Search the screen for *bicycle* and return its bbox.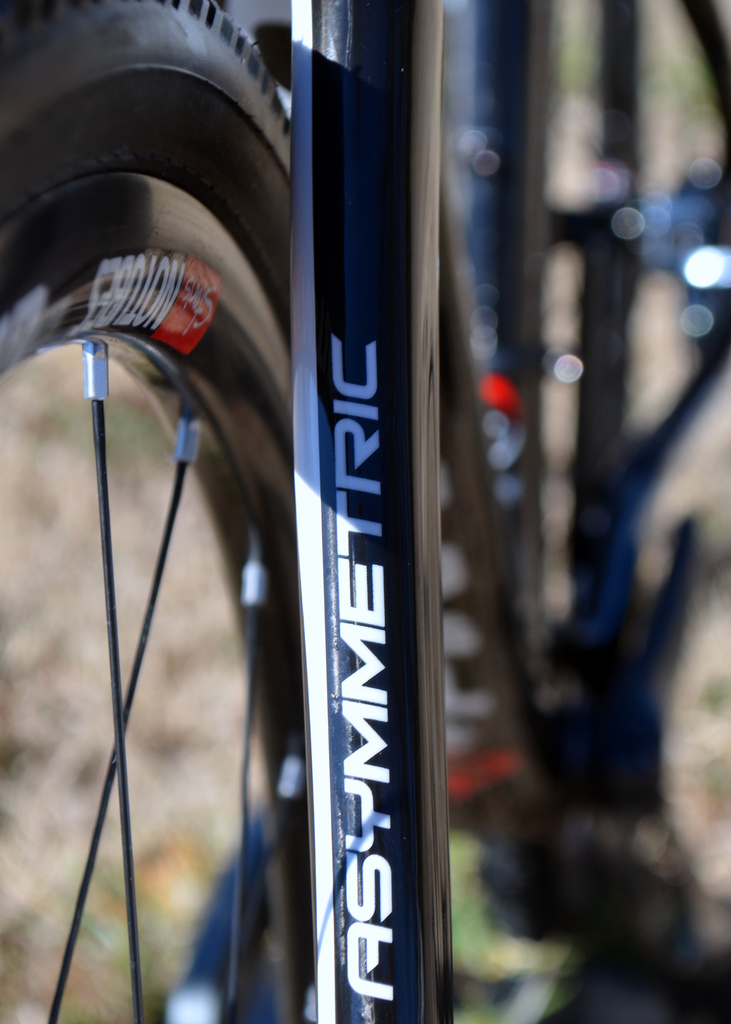
Found: {"left": 0, "top": 44, "right": 658, "bottom": 1008}.
